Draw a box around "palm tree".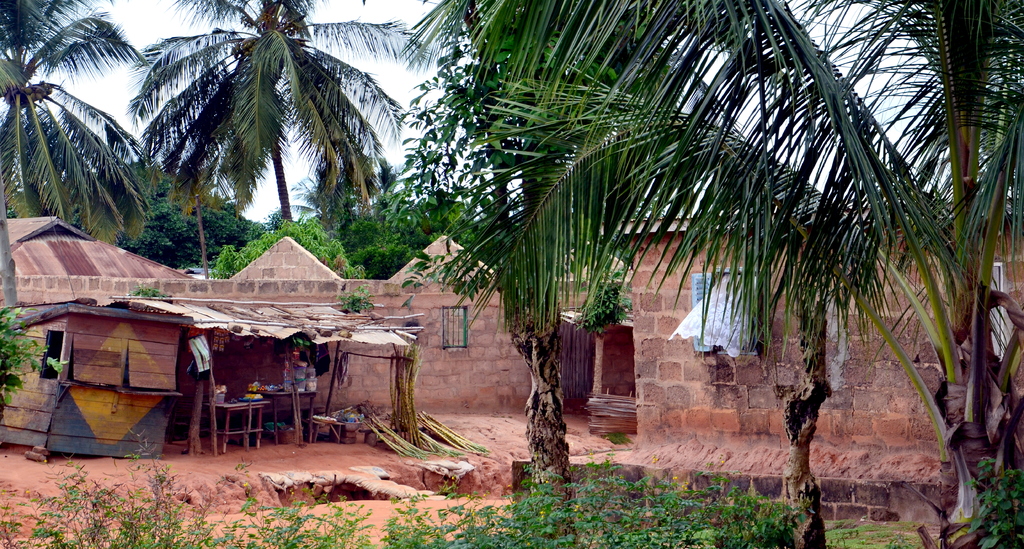
417, 0, 667, 357.
